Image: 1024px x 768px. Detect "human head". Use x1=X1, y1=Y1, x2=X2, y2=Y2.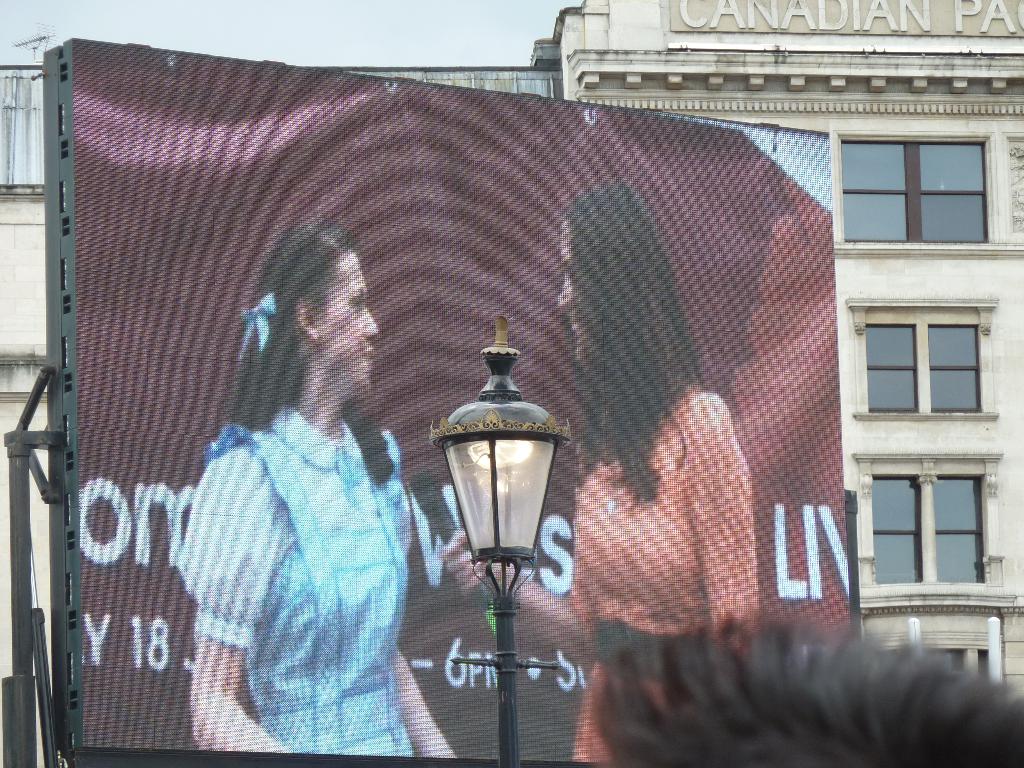
x1=591, y1=605, x2=1023, y2=767.
